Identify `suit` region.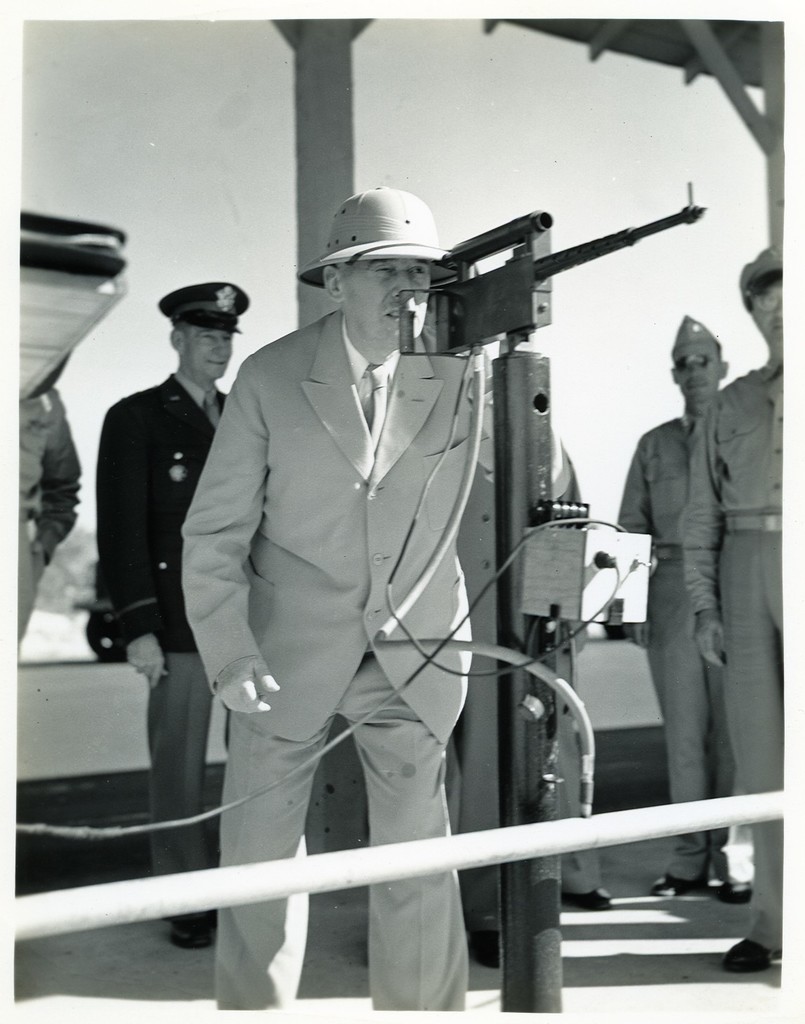
Region: BBox(95, 367, 228, 877).
